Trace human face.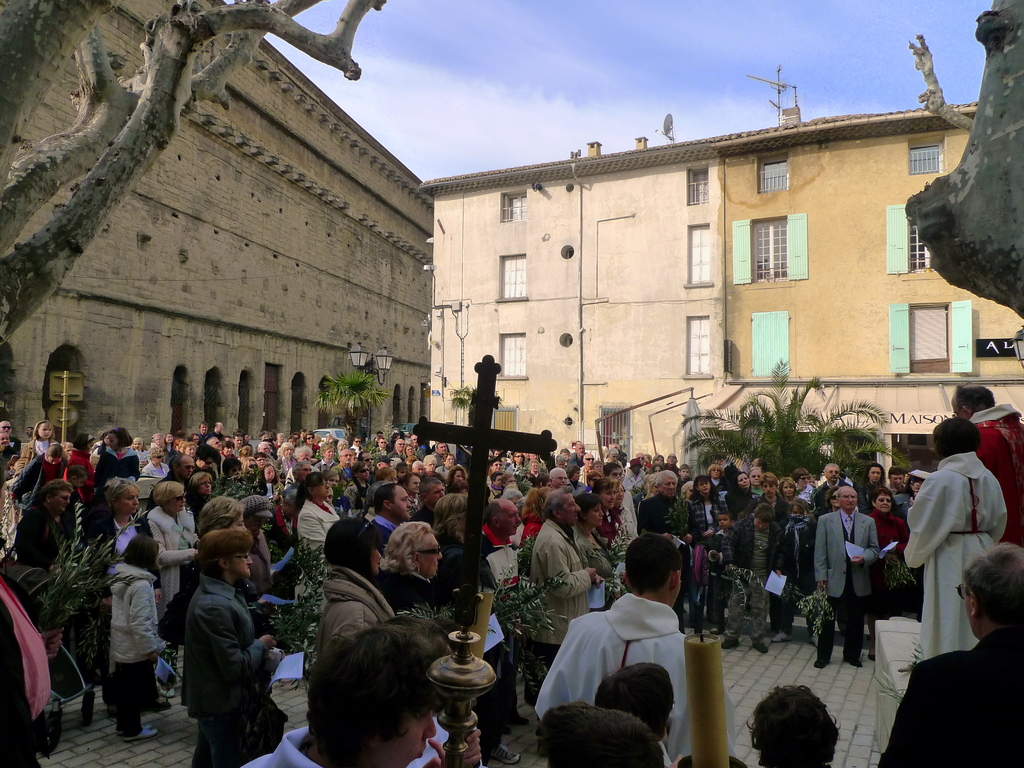
Traced to bbox=(300, 463, 310, 478).
